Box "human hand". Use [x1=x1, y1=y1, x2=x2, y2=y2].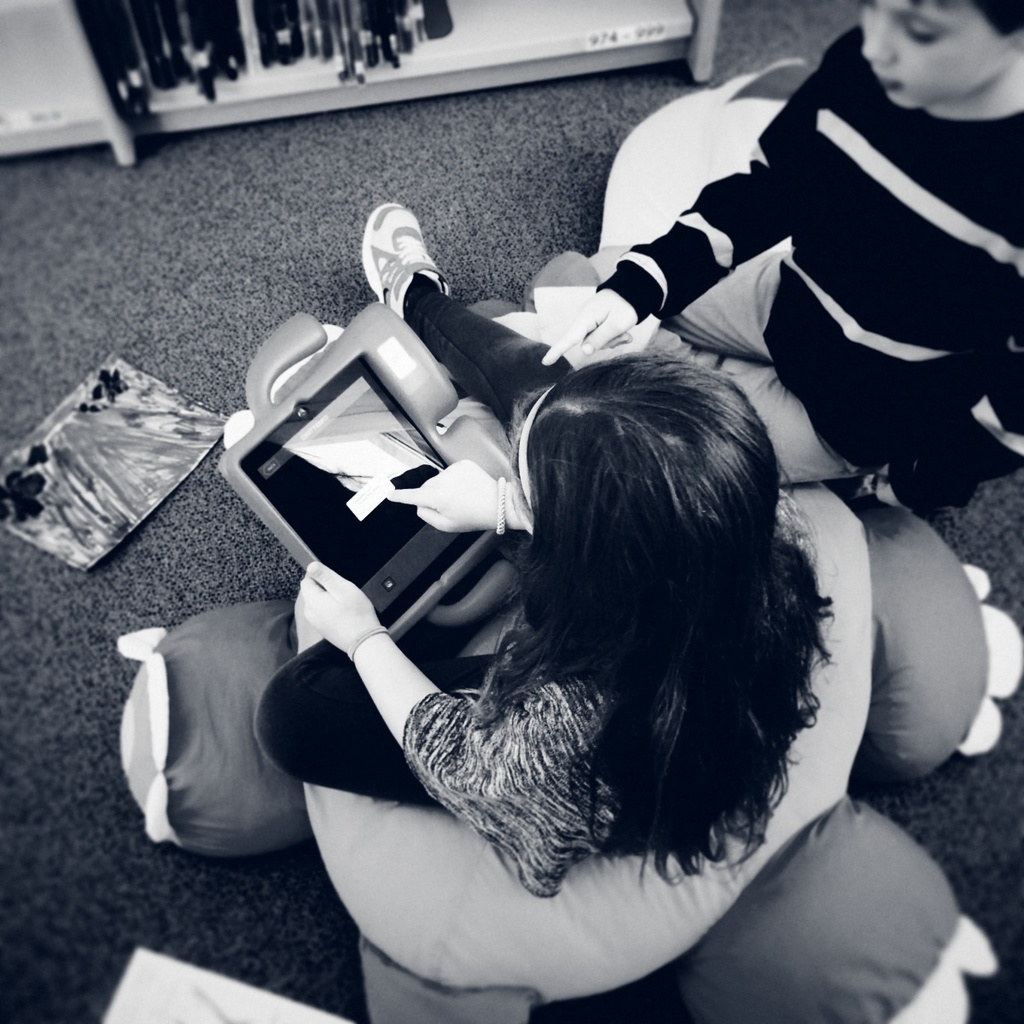
[x1=266, y1=572, x2=375, y2=679].
